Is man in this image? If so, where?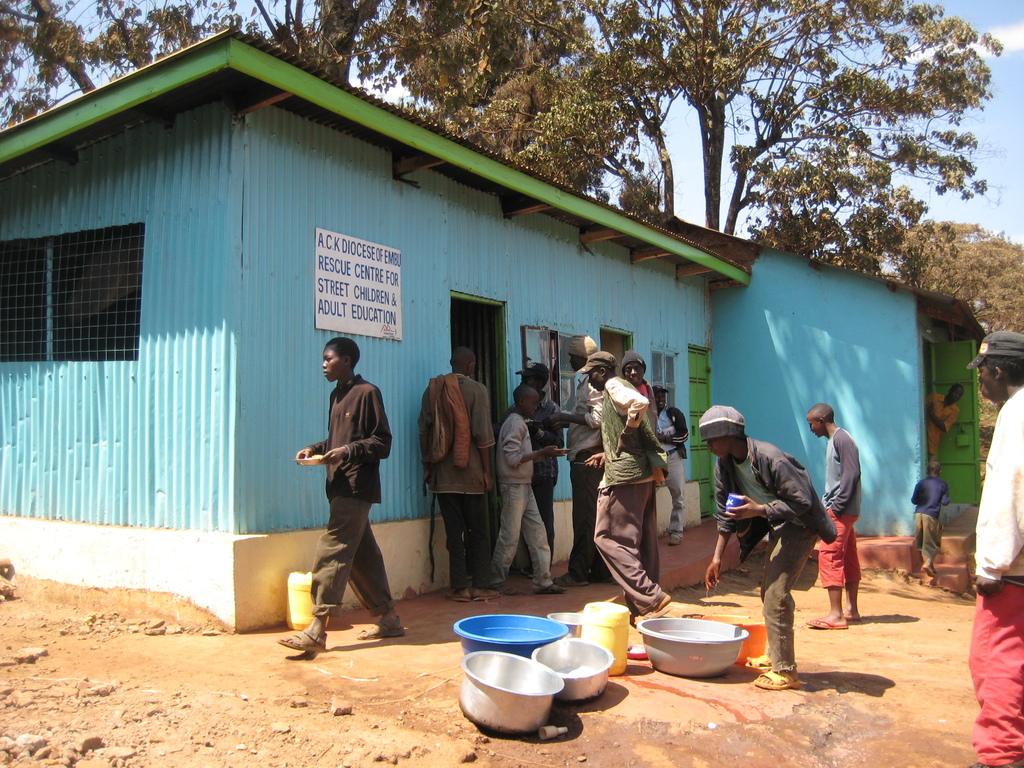
Yes, at (left=695, top=404, right=836, bottom=688).
